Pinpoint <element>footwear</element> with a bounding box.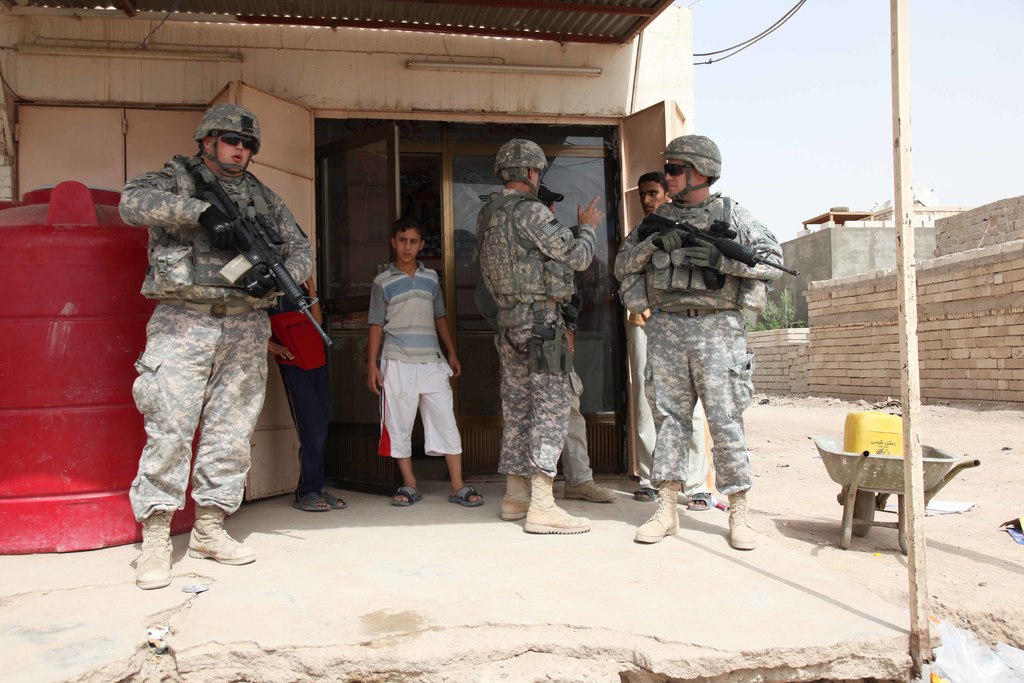
box(725, 486, 759, 554).
